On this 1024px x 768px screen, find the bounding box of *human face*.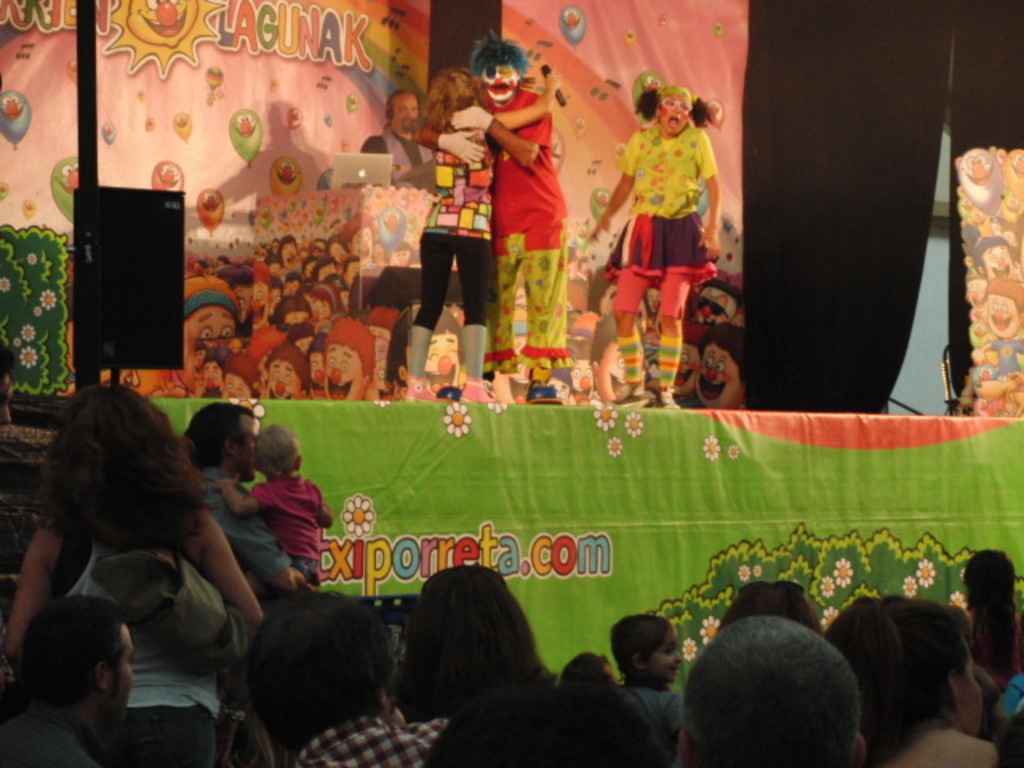
Bounding box: Rect(389, 91, 414, 138).
